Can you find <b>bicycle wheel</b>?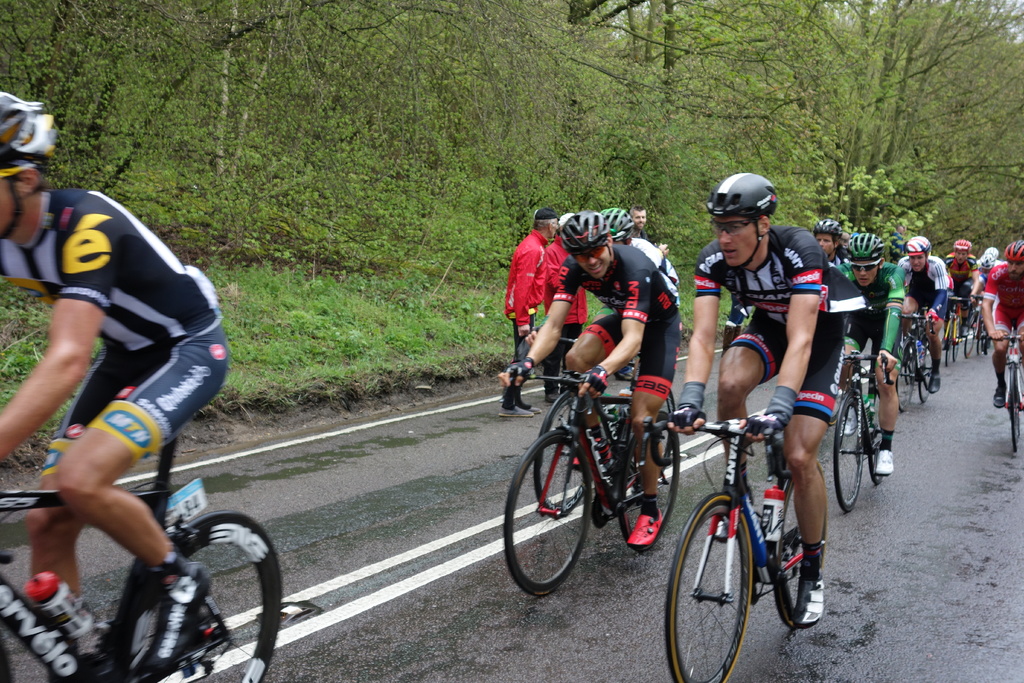
Yes, bounding box: [864, 397, 880, 487].
